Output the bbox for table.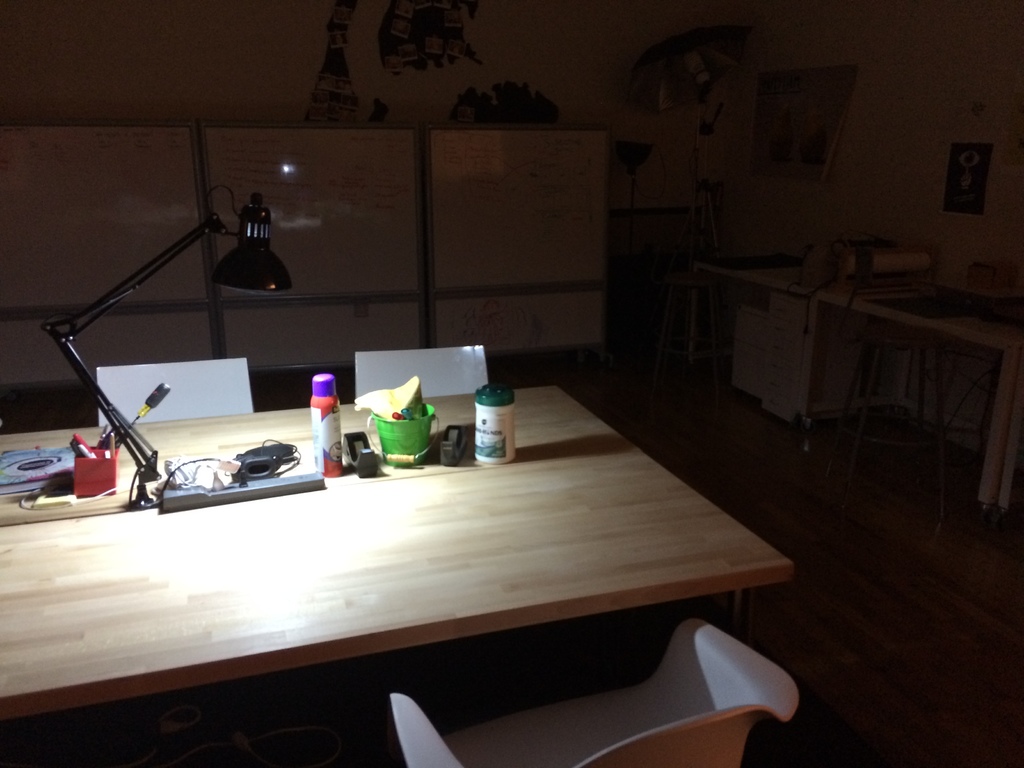
[x1=703, y1=236, x2=1017, y2=511].
